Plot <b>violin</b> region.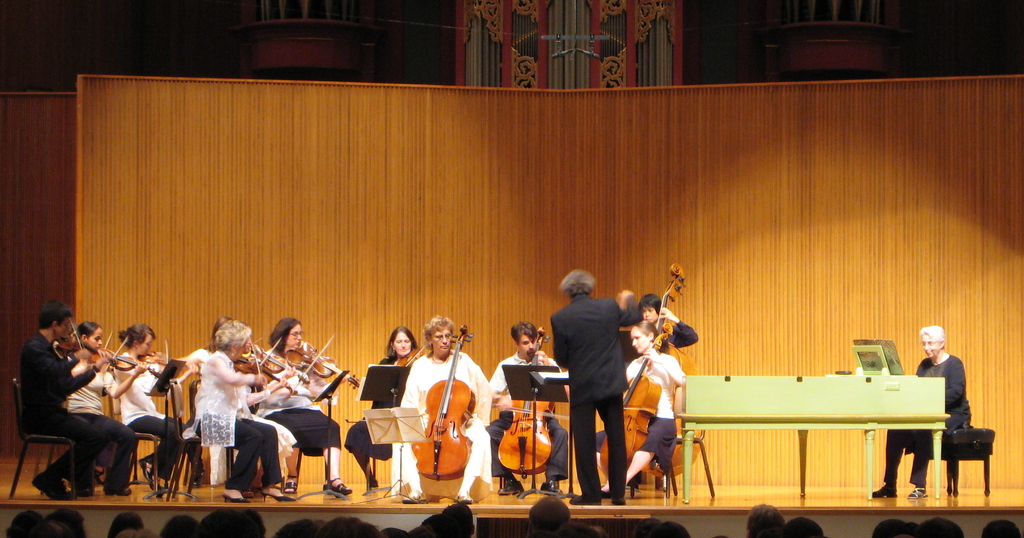
Plotted at bbox(58, 313, 102, 368).
